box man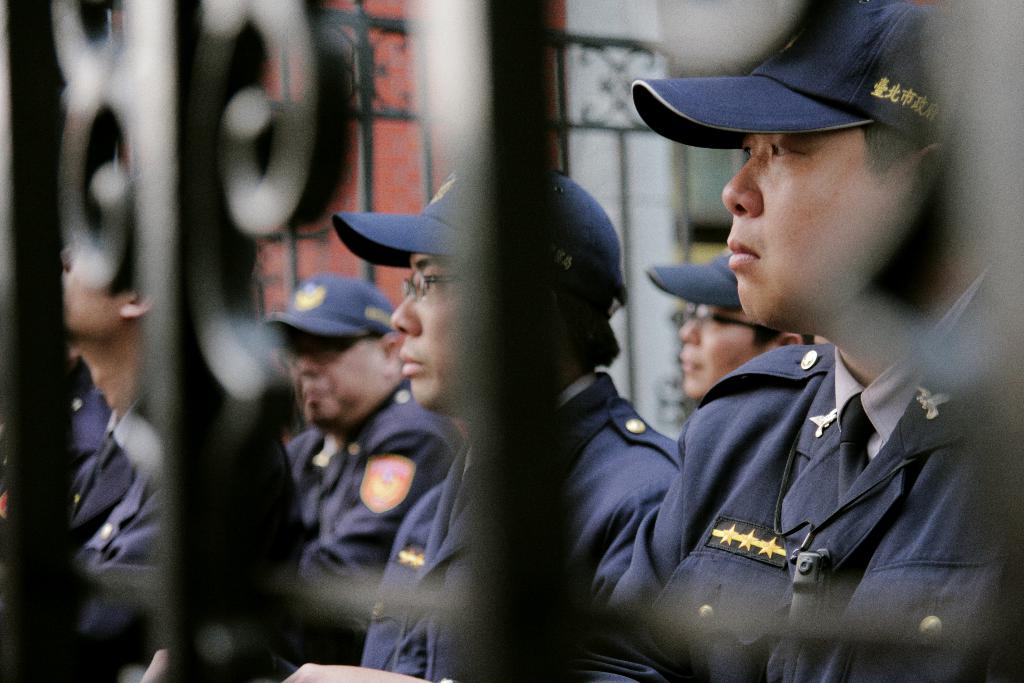
bbox=(67, 174, 260, 682)
